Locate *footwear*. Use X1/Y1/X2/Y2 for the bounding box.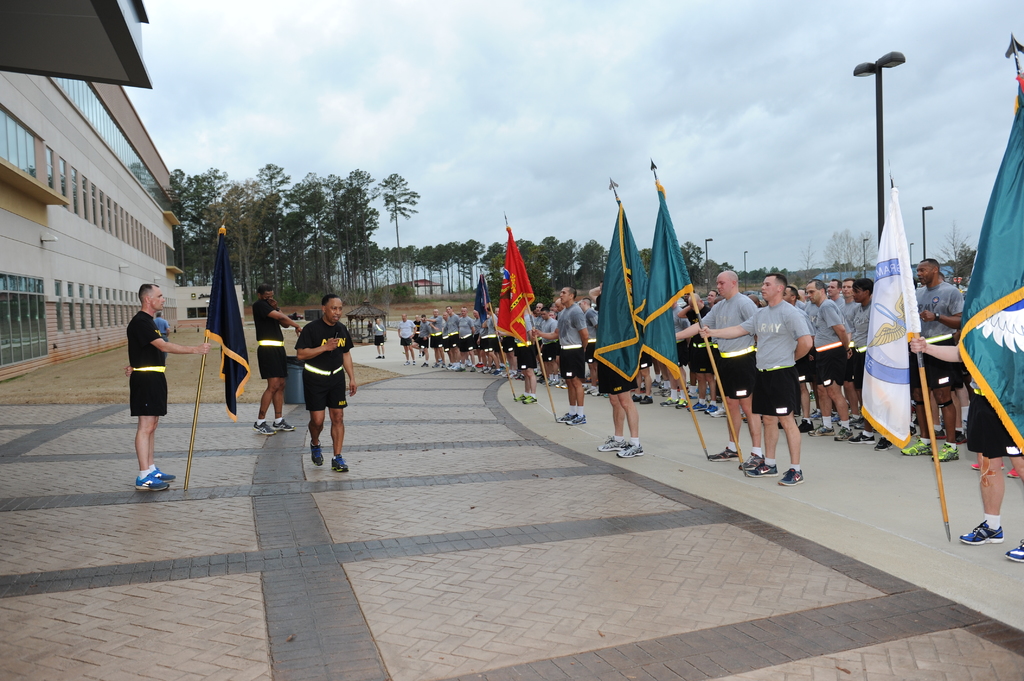
619/440/644/461.
